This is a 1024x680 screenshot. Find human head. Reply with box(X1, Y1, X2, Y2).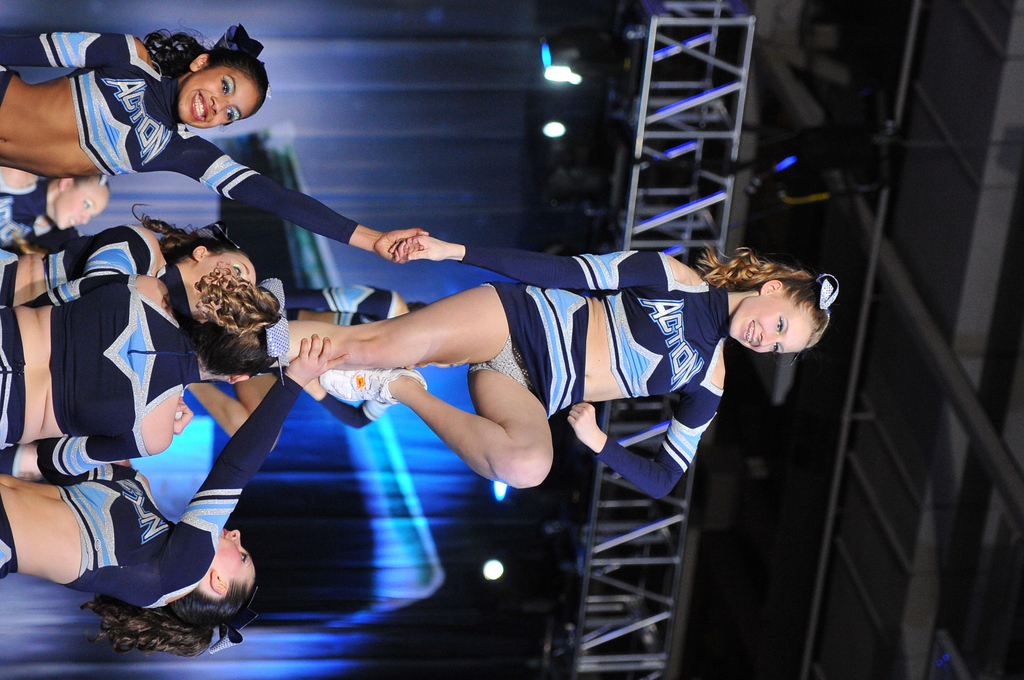
box(172, 26, 268, 130).
